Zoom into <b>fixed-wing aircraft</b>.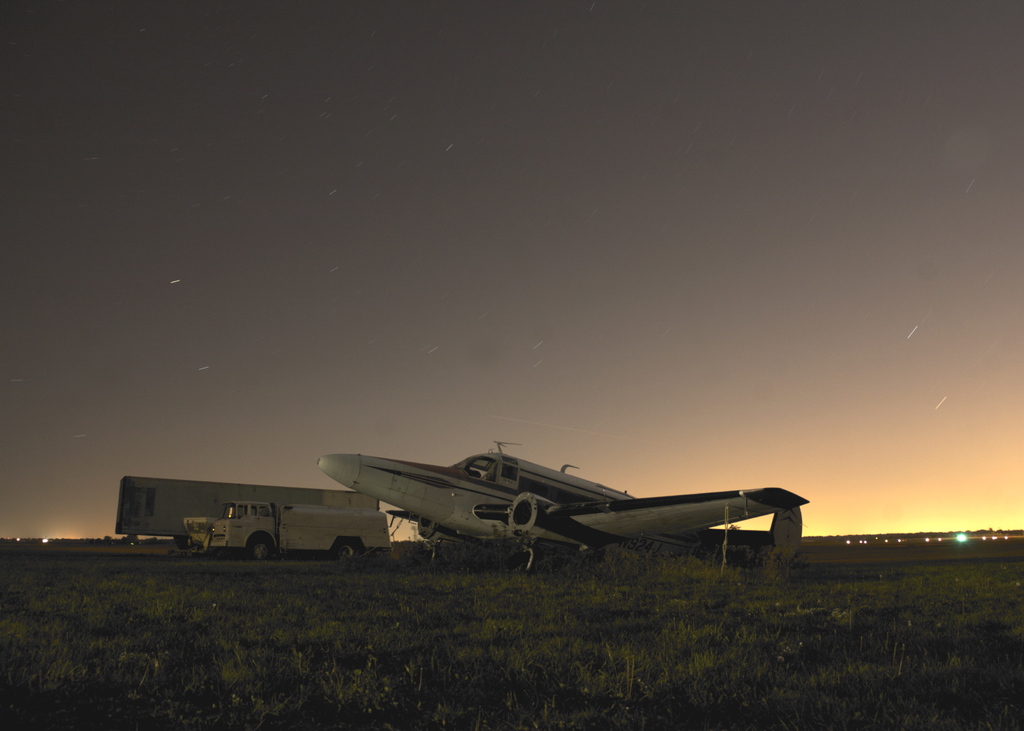
Zoom target: 319 433 809 578.
